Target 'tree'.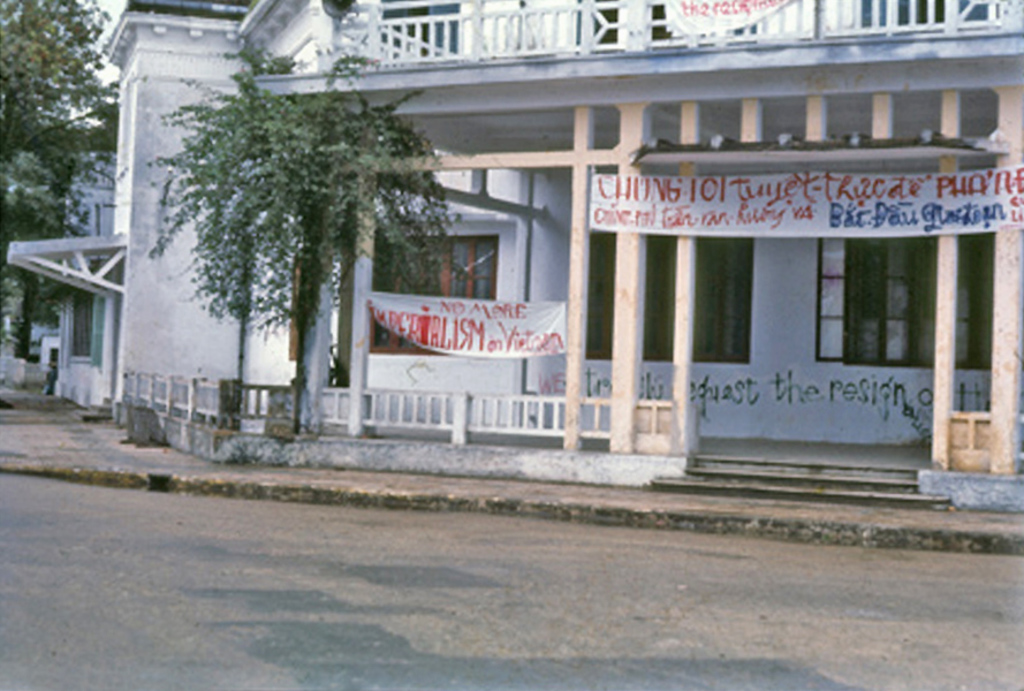
Target region: {"left": 0, "top": 0, "right": 123, "bottom": 373}.
